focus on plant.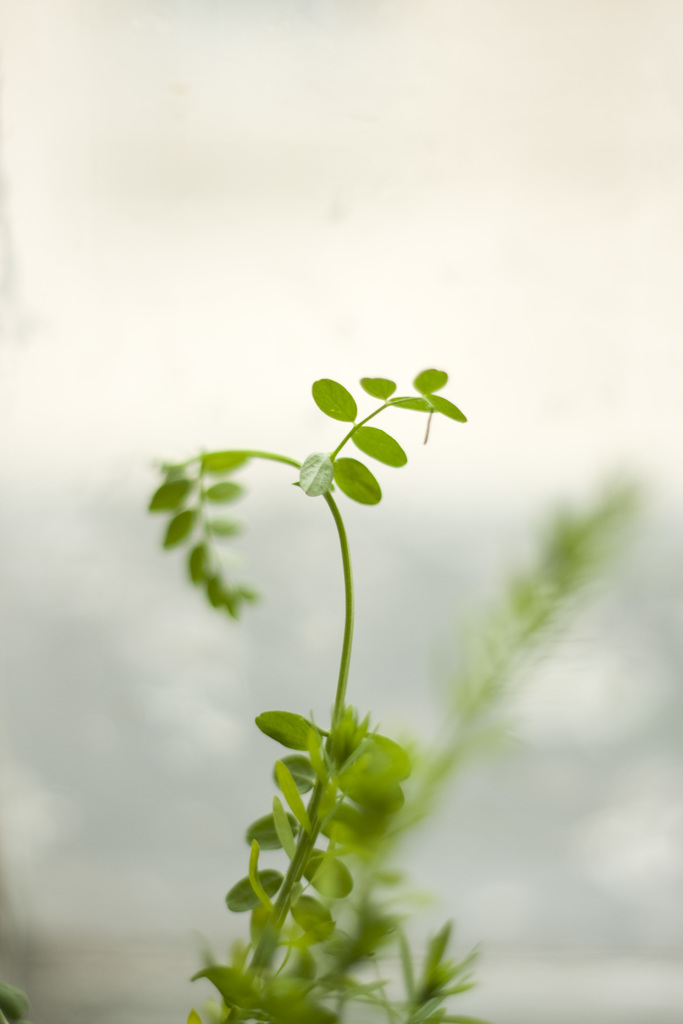
Focused at 336/472/643/879.
